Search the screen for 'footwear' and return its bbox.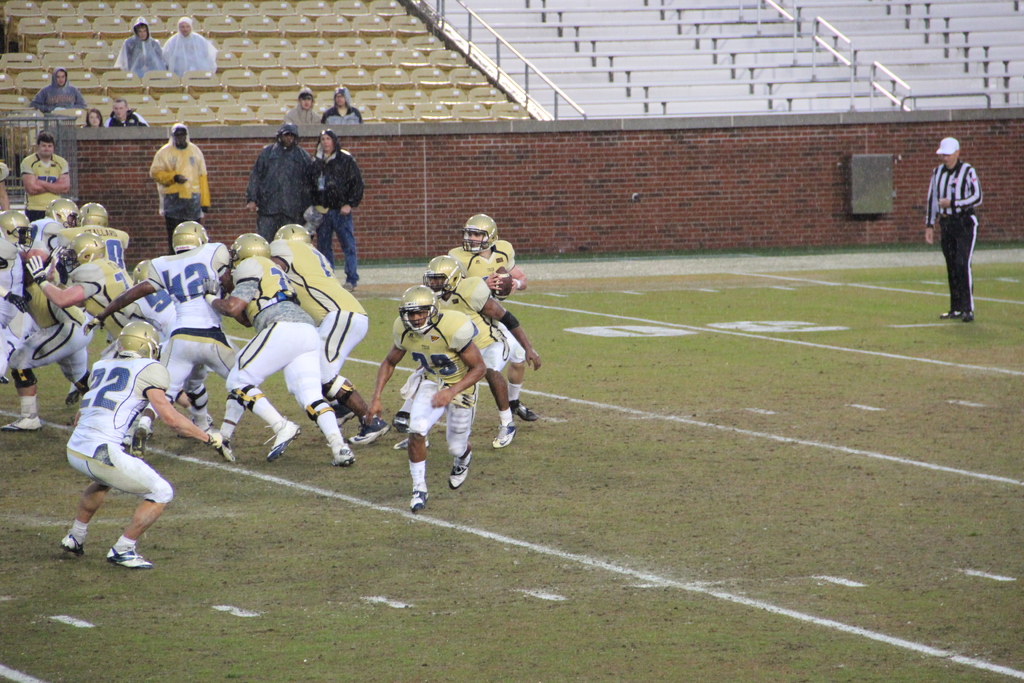
Found: rect(342, 414, 388, 445).
